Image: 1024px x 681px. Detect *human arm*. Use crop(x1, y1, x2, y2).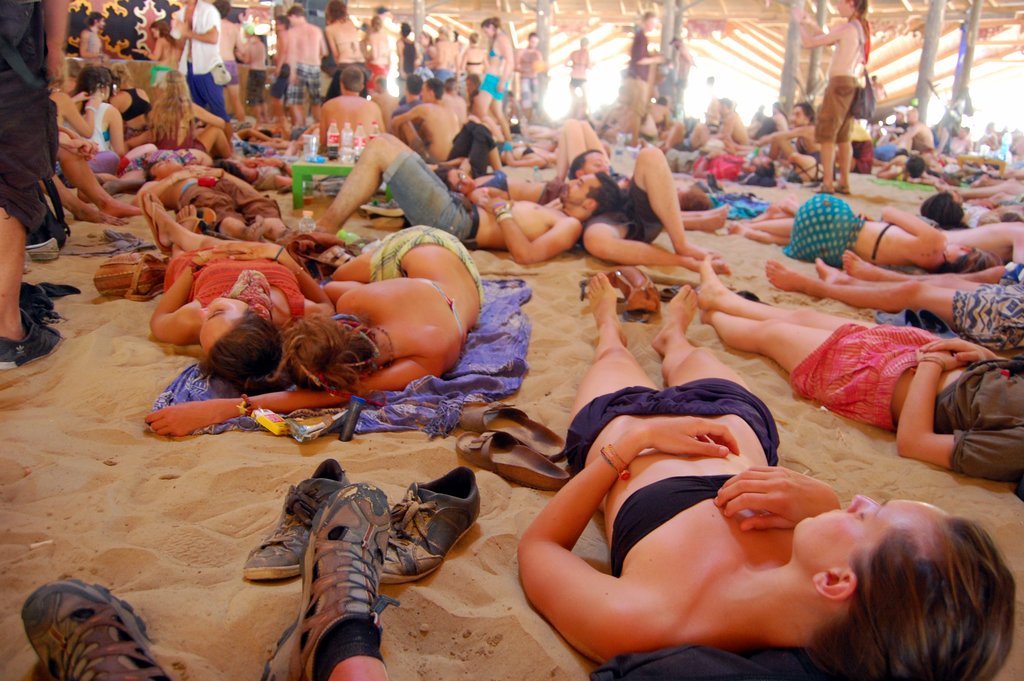
crop(454, 45, 468, 72).
